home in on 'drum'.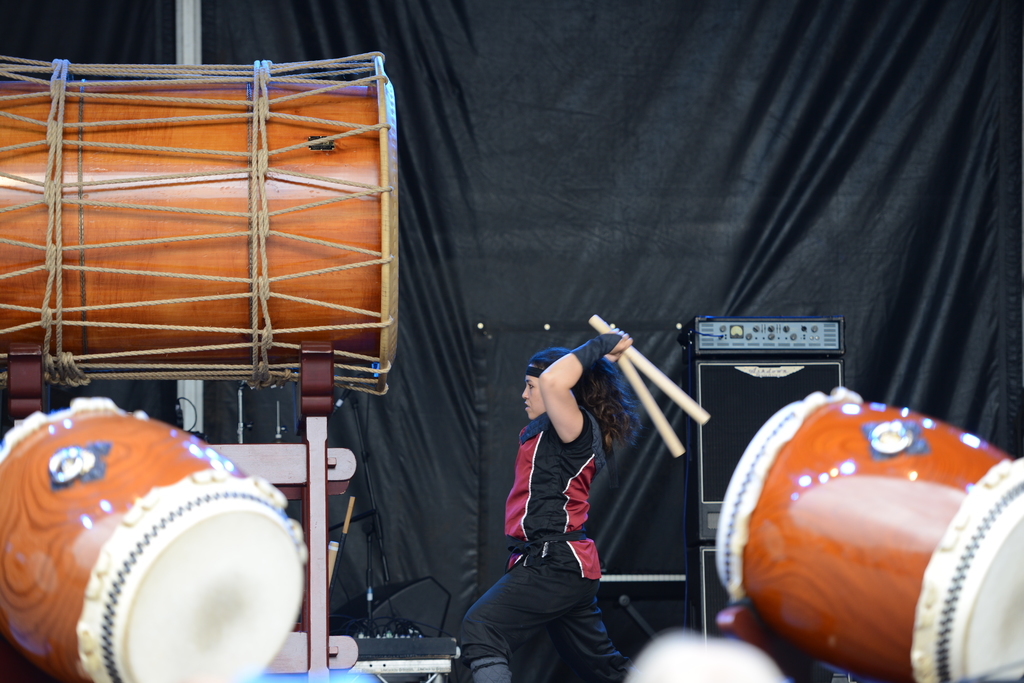
Homed in at <bbox>0, 28, 383, 380</bbox>.
